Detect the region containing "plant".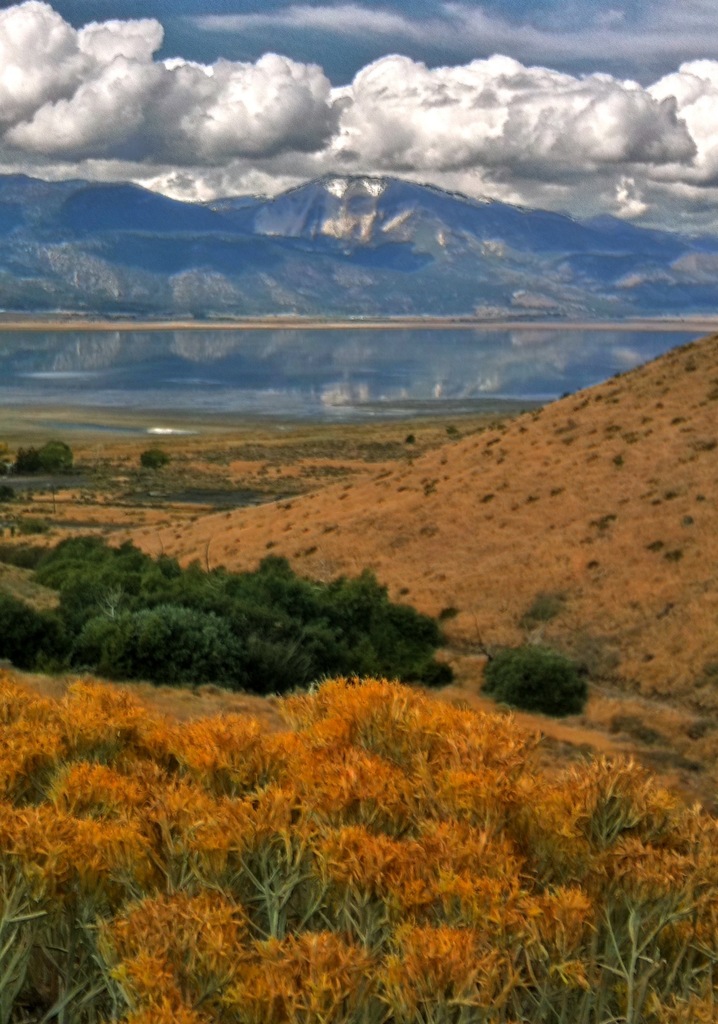
rect(0, 669, 714, 1023).
